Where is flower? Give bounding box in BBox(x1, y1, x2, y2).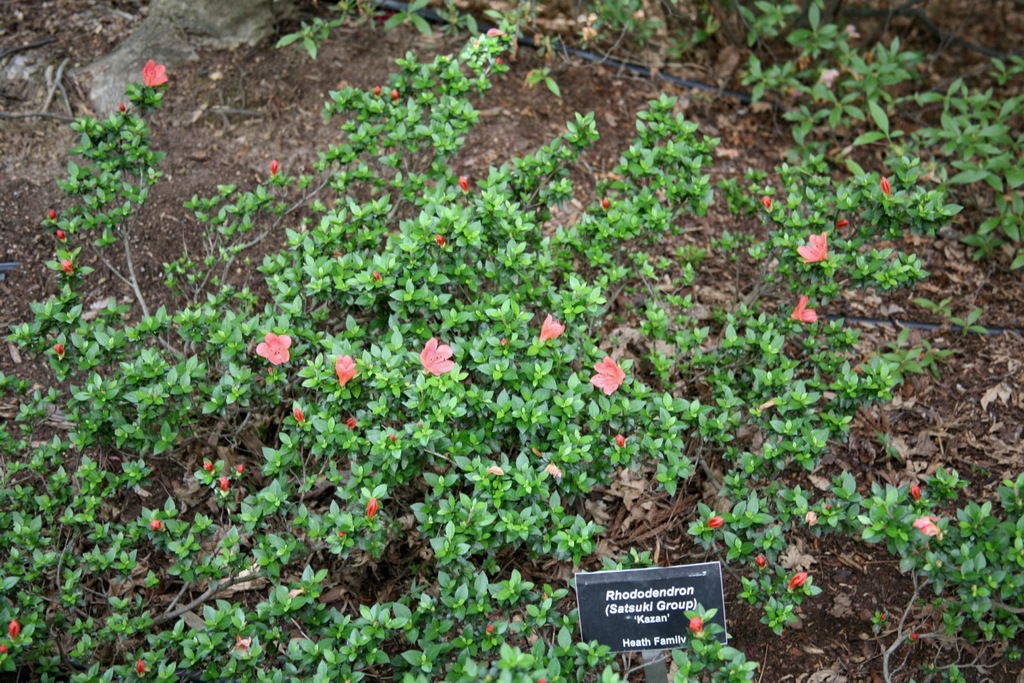
BBox(417, 337, 461, 378).
